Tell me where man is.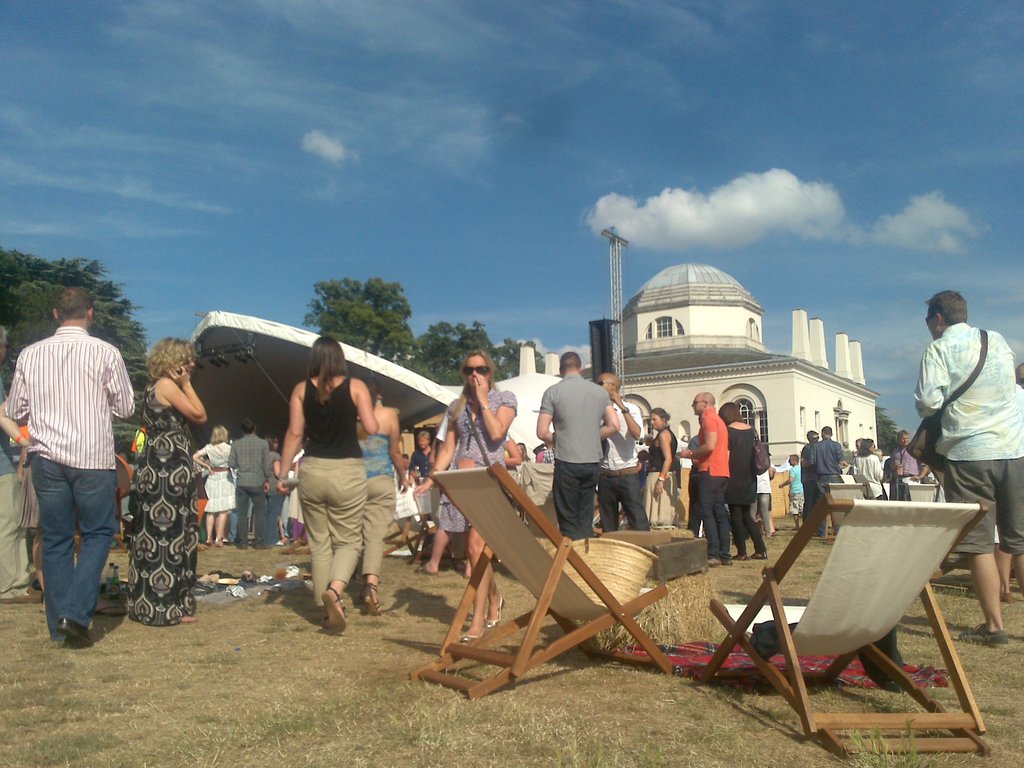
man is at 0/283/136/644.
